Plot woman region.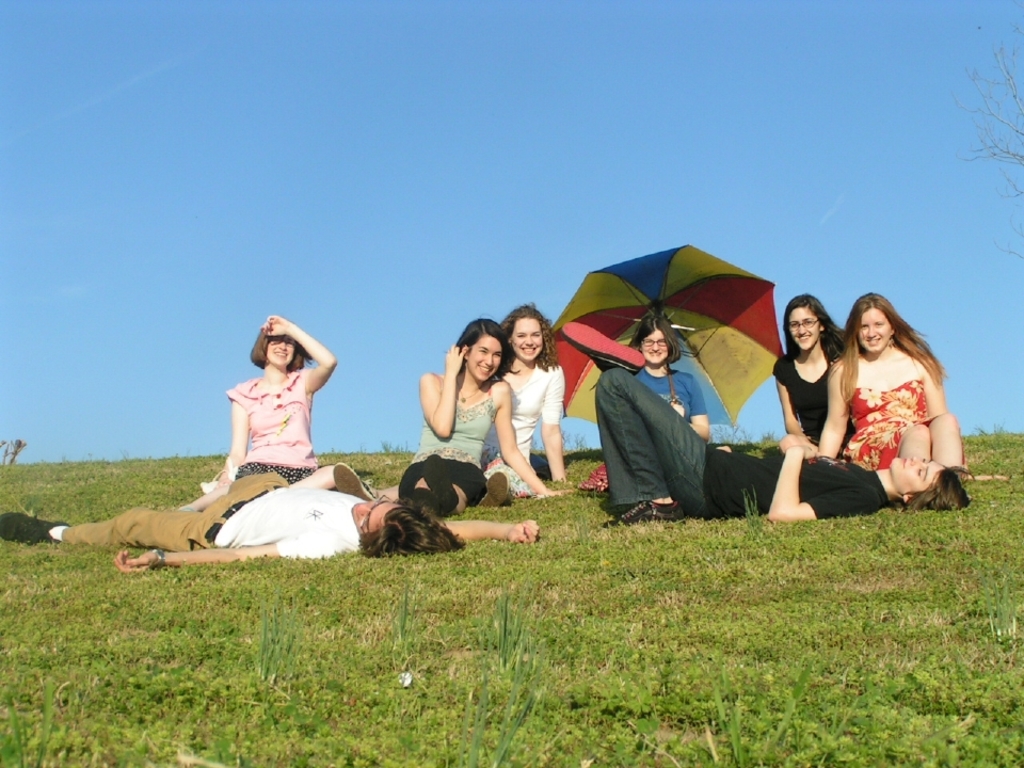
Plotted at 332 299 575 501.
